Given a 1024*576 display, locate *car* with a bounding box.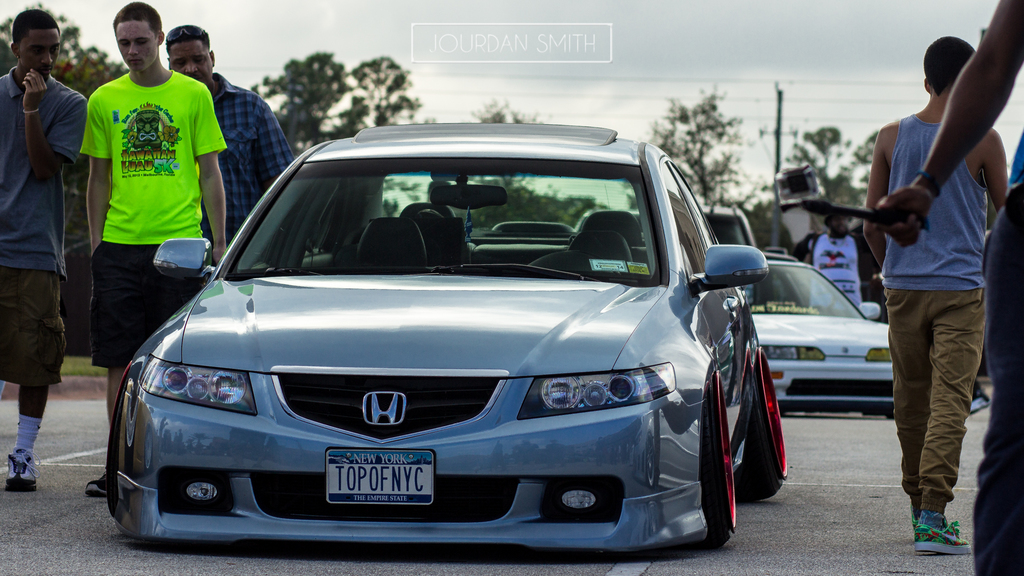
Located: crop(95, 125, 792, 552).
